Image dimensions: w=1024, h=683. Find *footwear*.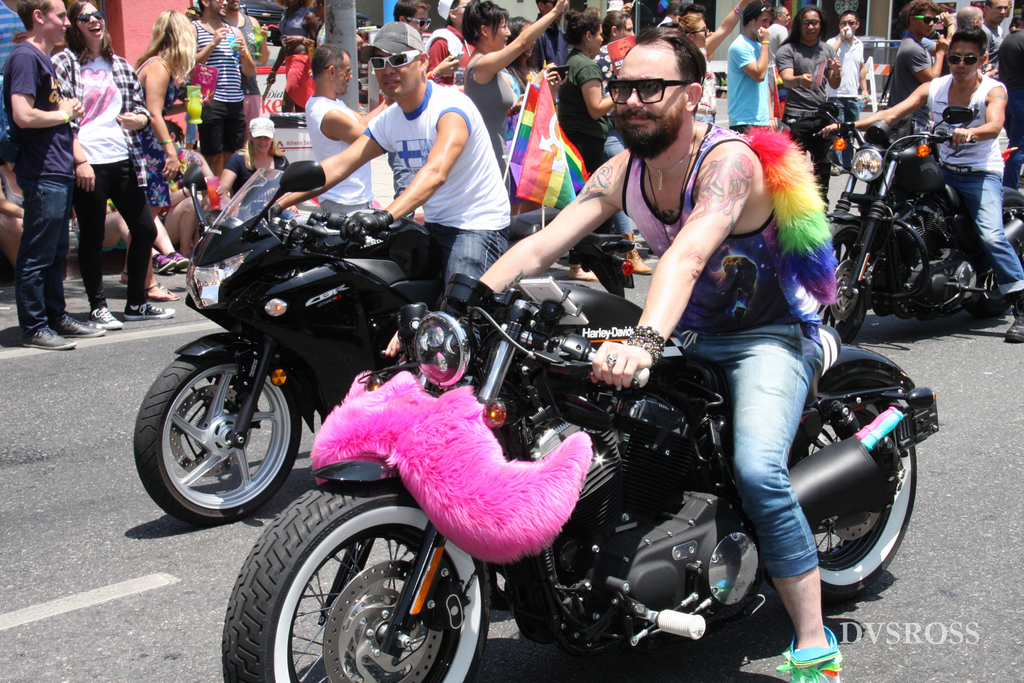
[x1=83, y1=310, x2=120, y2=327].
